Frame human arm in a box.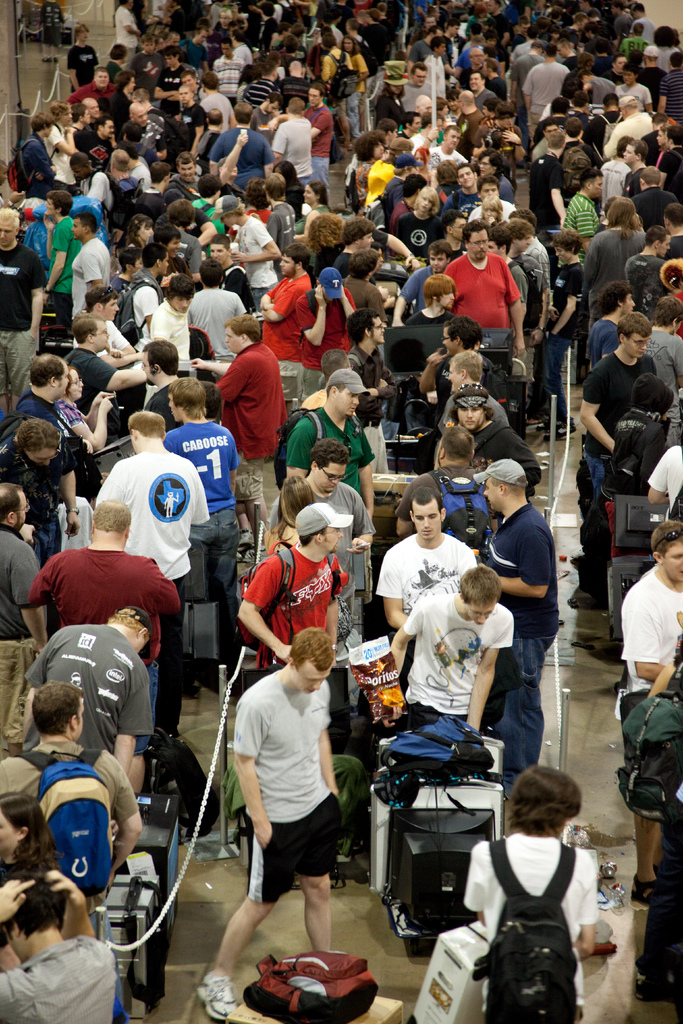
Rect(425, 168, 441, 192).
